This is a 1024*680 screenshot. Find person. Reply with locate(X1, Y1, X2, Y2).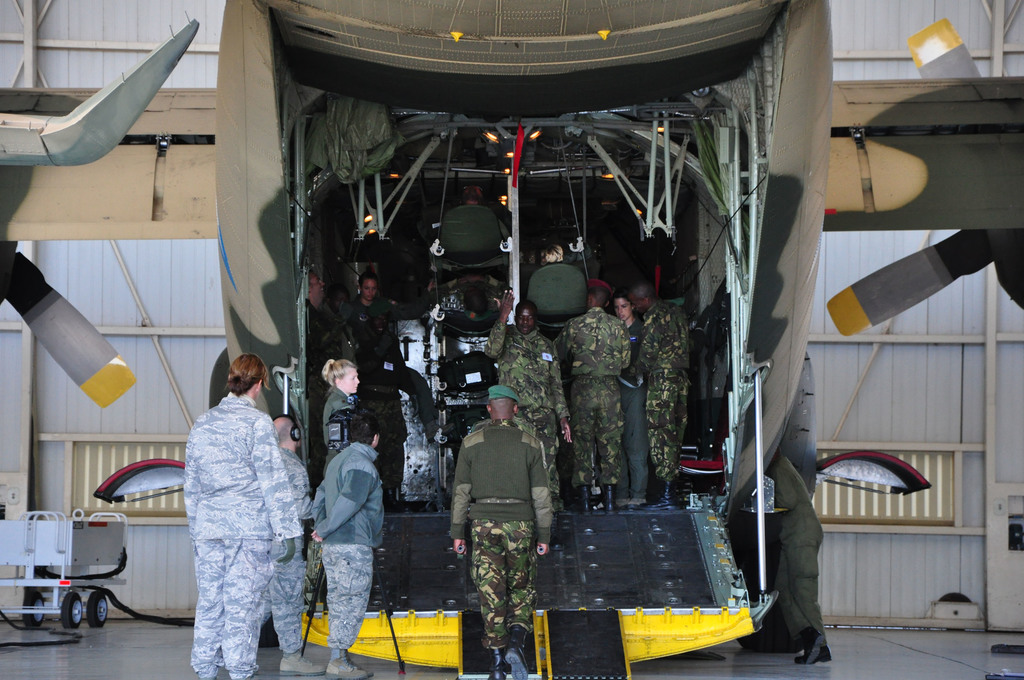
locate(629, 287, 690, 513).
